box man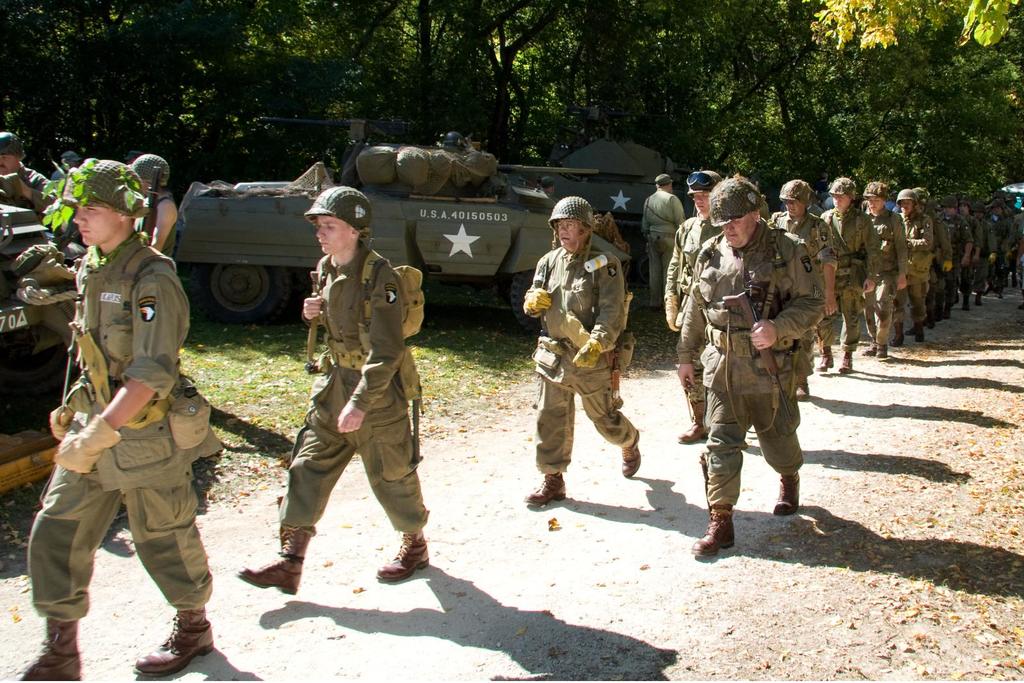
892:178:929:346
